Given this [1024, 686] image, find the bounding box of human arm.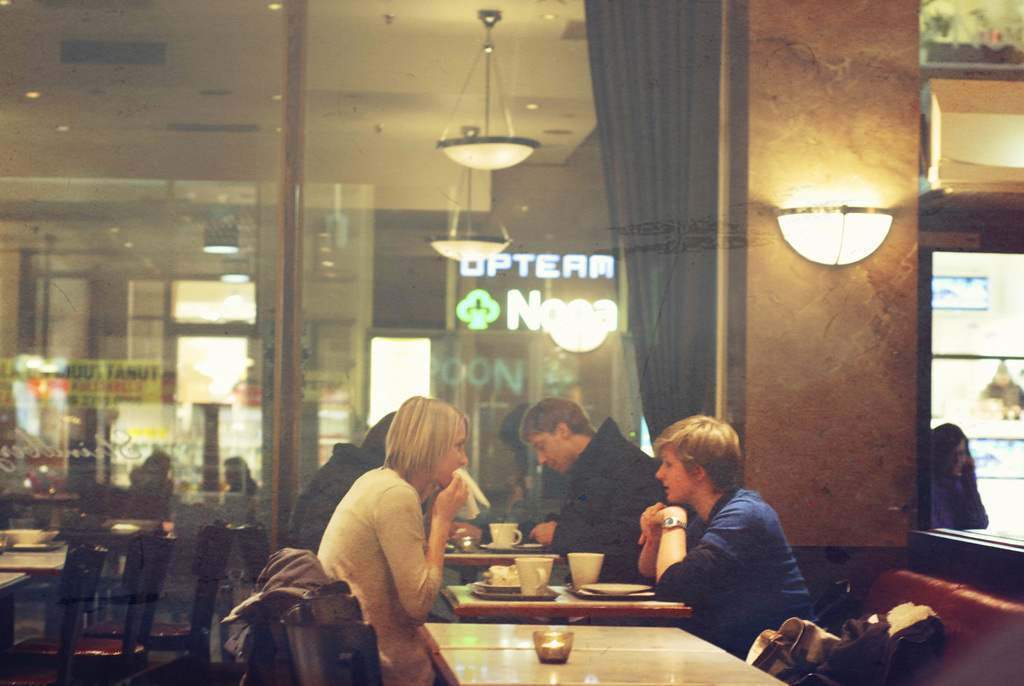
378,475,469,624.
